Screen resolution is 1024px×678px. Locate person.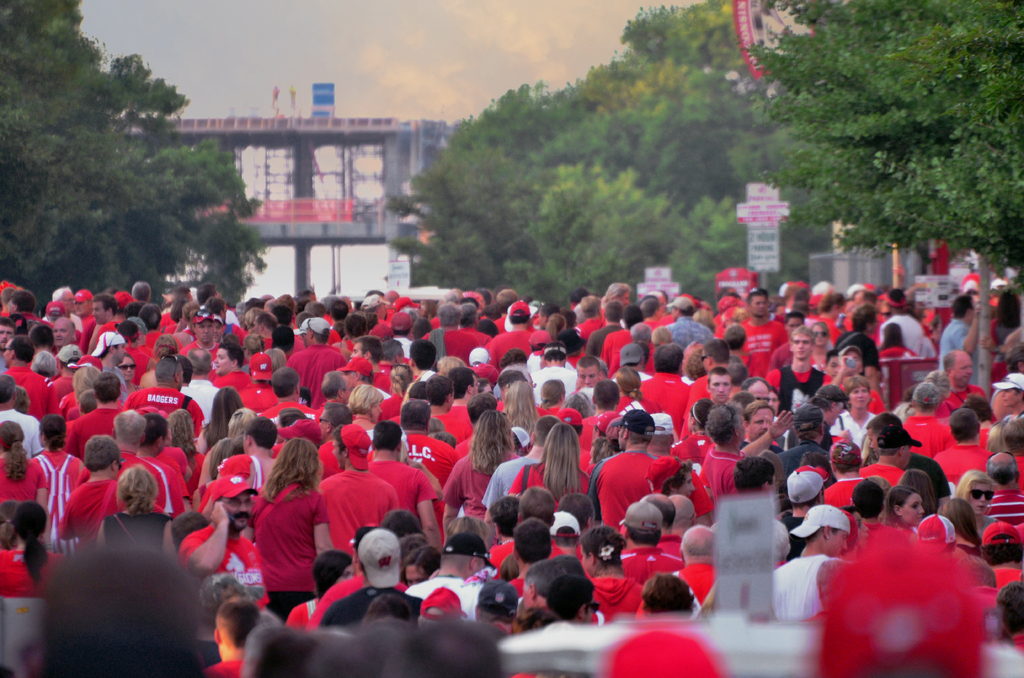
[x1=252, y1=436, x2=330, y2=620].
